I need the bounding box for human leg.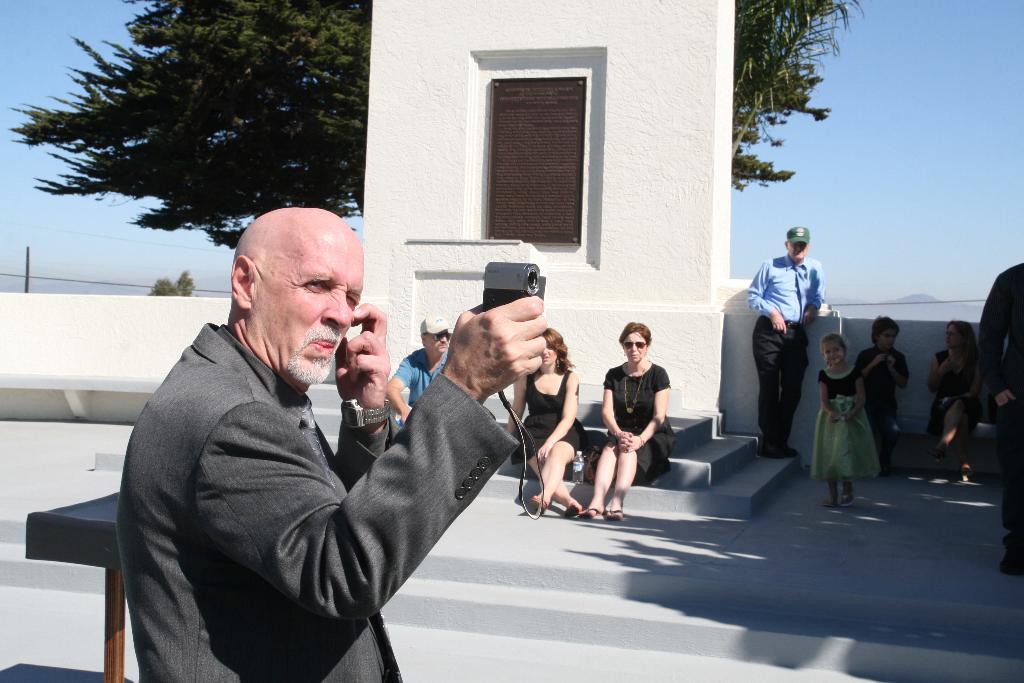
Here it is: Rect(929, 393, 971, 458).
